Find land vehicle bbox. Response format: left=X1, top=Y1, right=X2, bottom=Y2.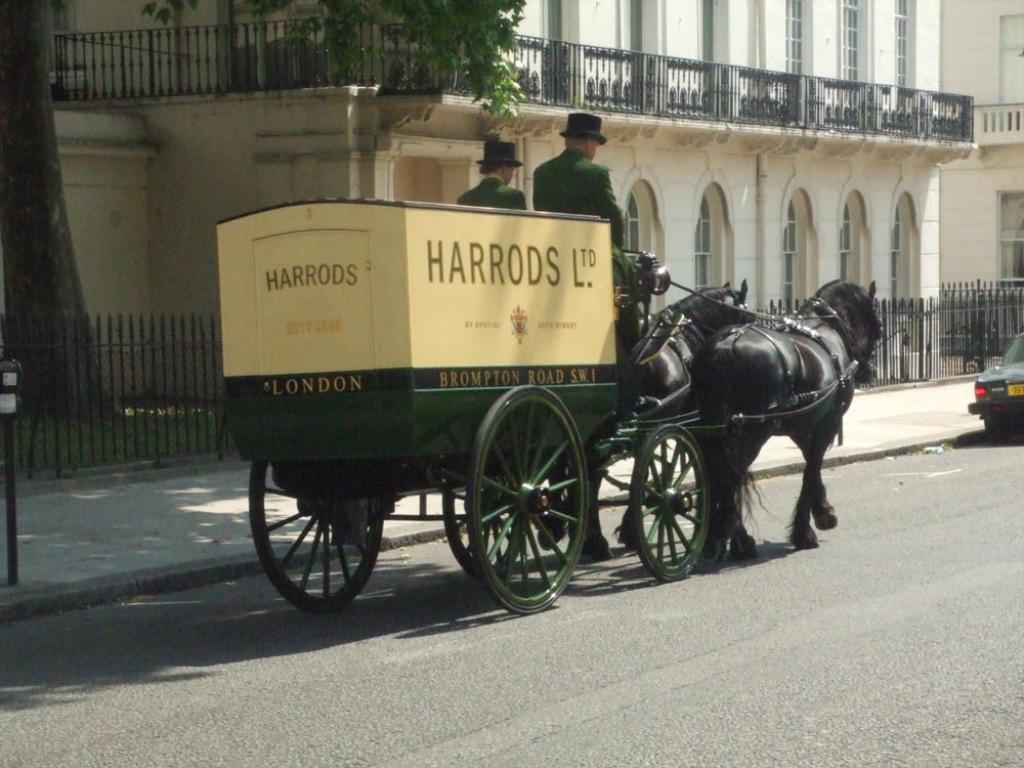
left=199, top=162, right=652, bottom=631.
